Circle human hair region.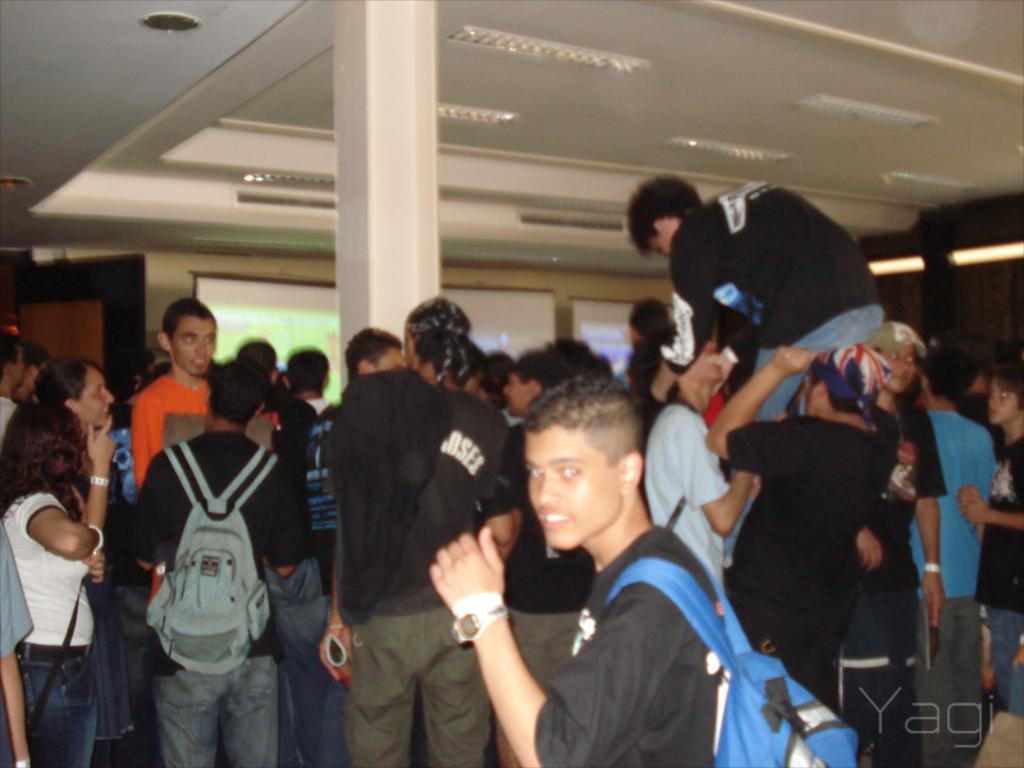
Region: bbox=(511, 369, 654, 466).
